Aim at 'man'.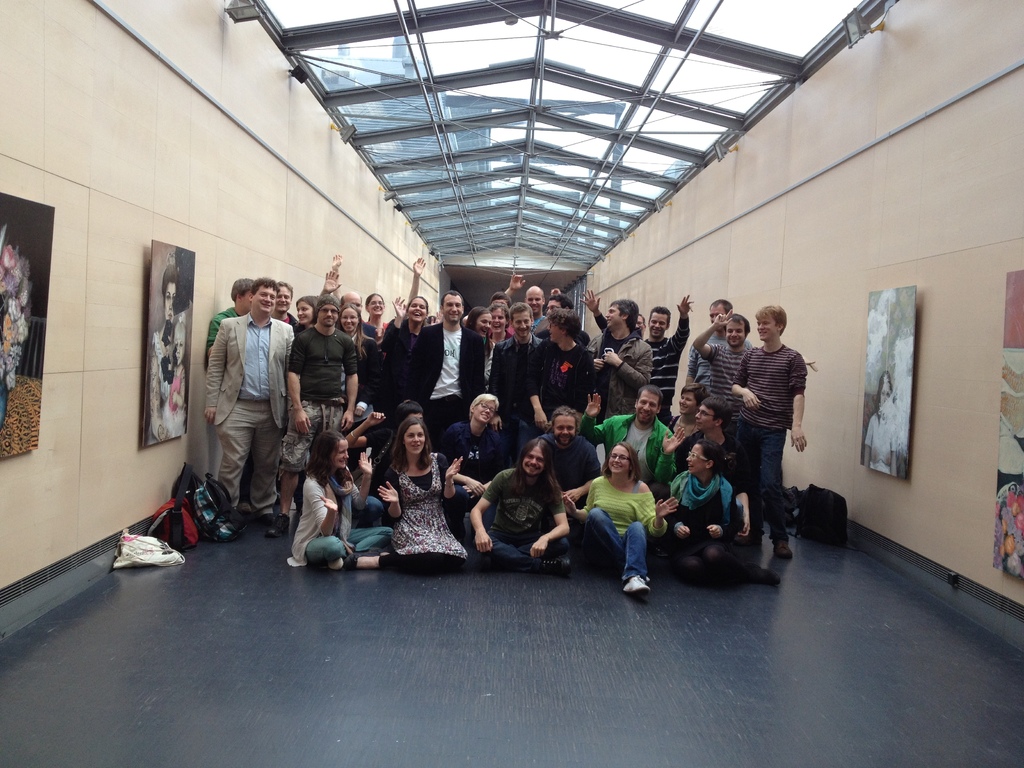
Aimed at <box>467,434,570,572</box>.
